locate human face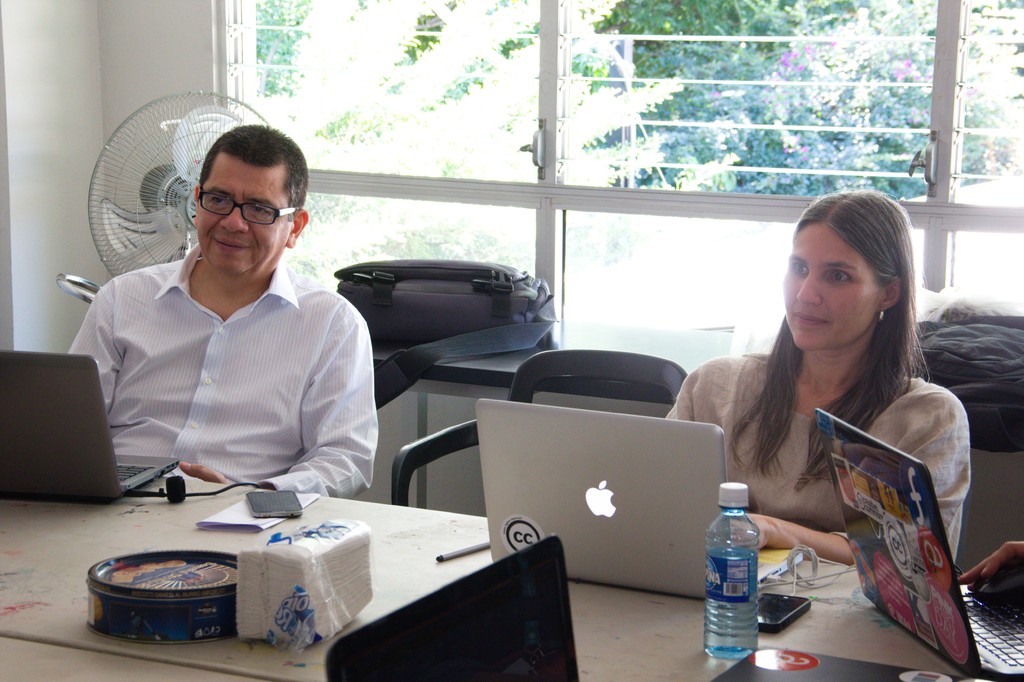
(783, 220, 879, 351)
